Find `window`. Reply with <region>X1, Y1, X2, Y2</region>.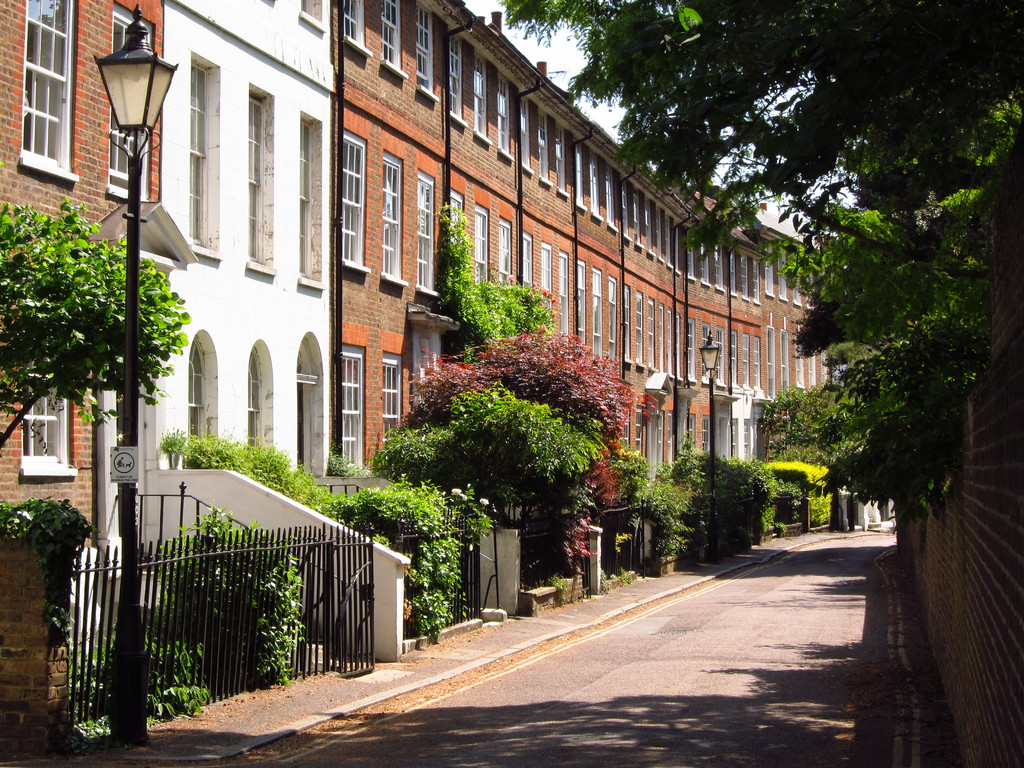
<region>570, 143, 586, 212</region>.
